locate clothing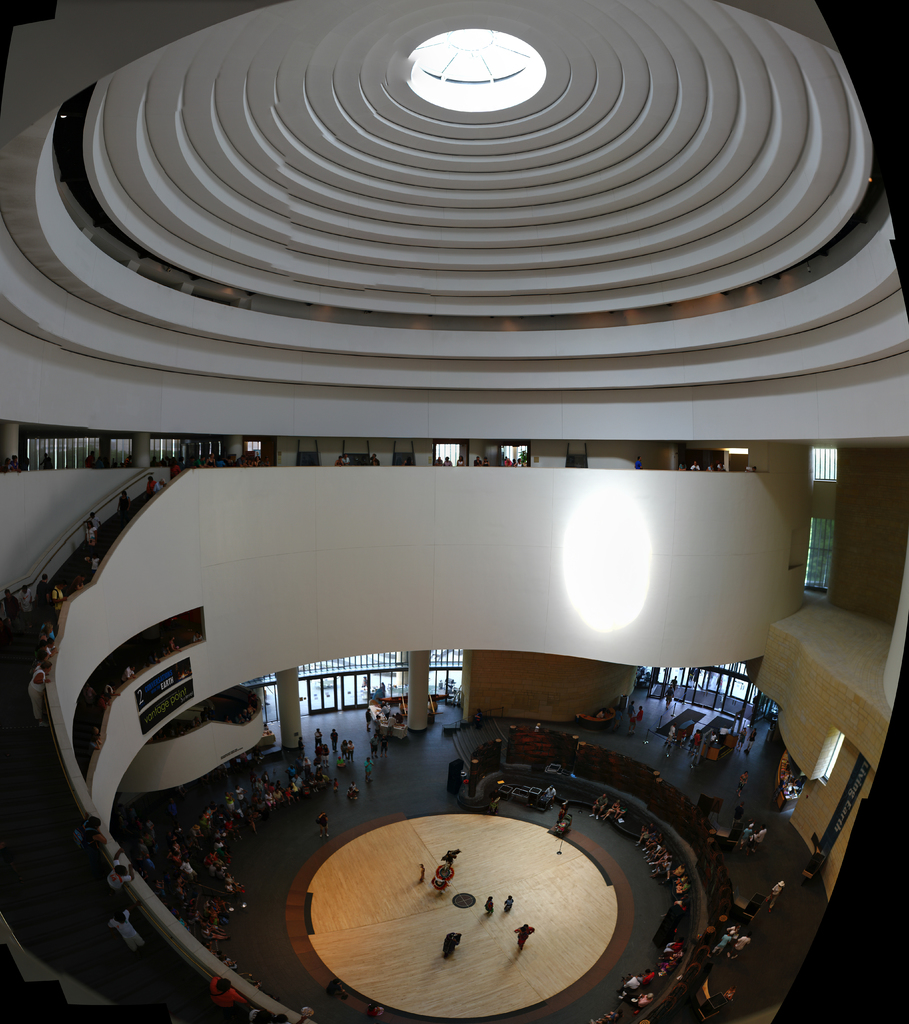
box(51, 586, 65, 612)
